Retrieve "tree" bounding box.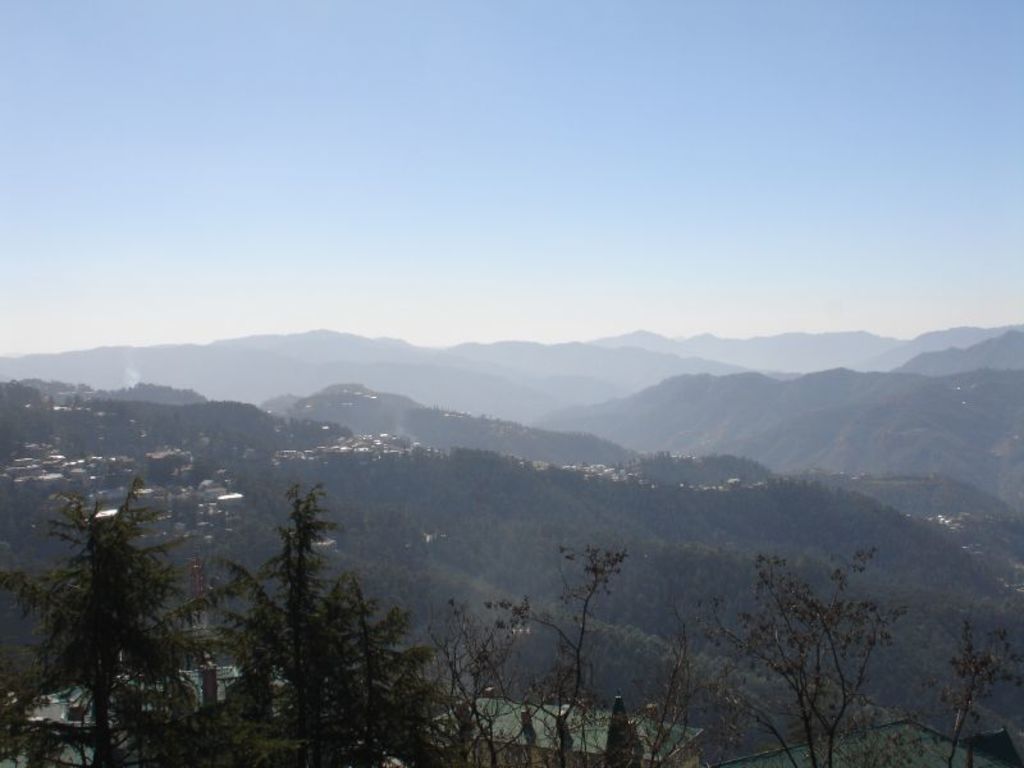
Bounding box: crop(346, 572, 454, 767).
